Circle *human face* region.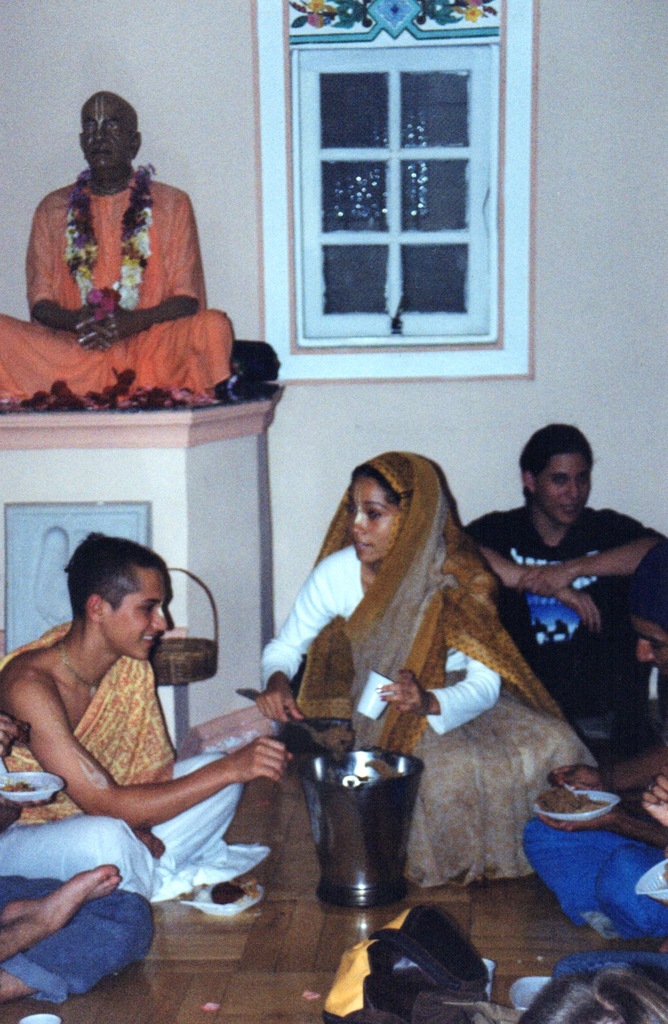
Region: rect(534, 455, 596, 524).
